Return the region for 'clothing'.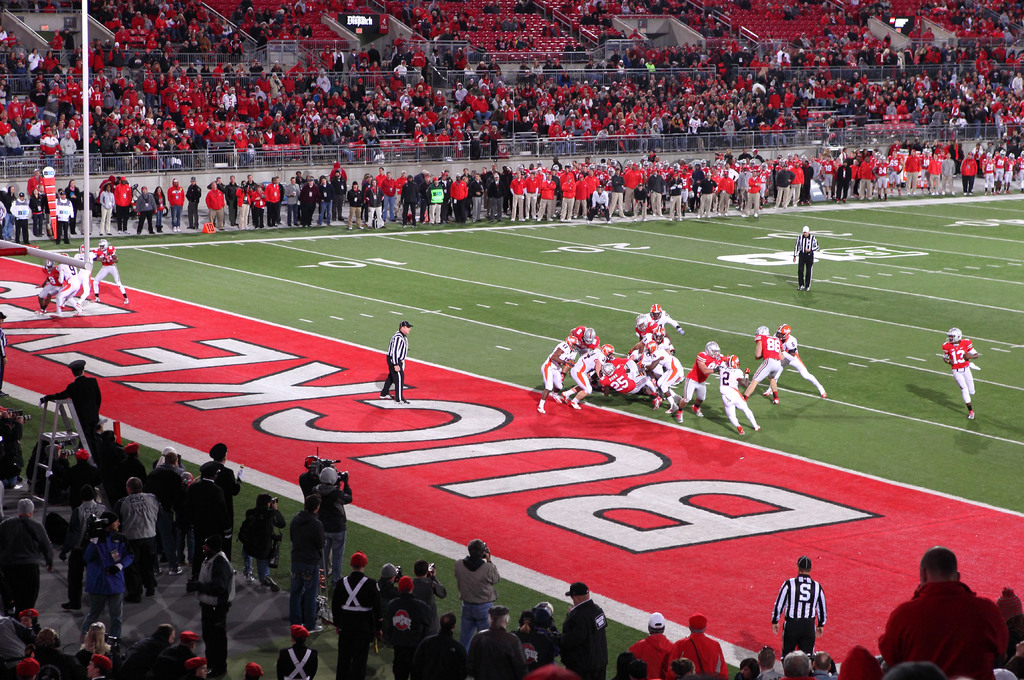
<bbox>593, 354, 655, 397</bbox>.
